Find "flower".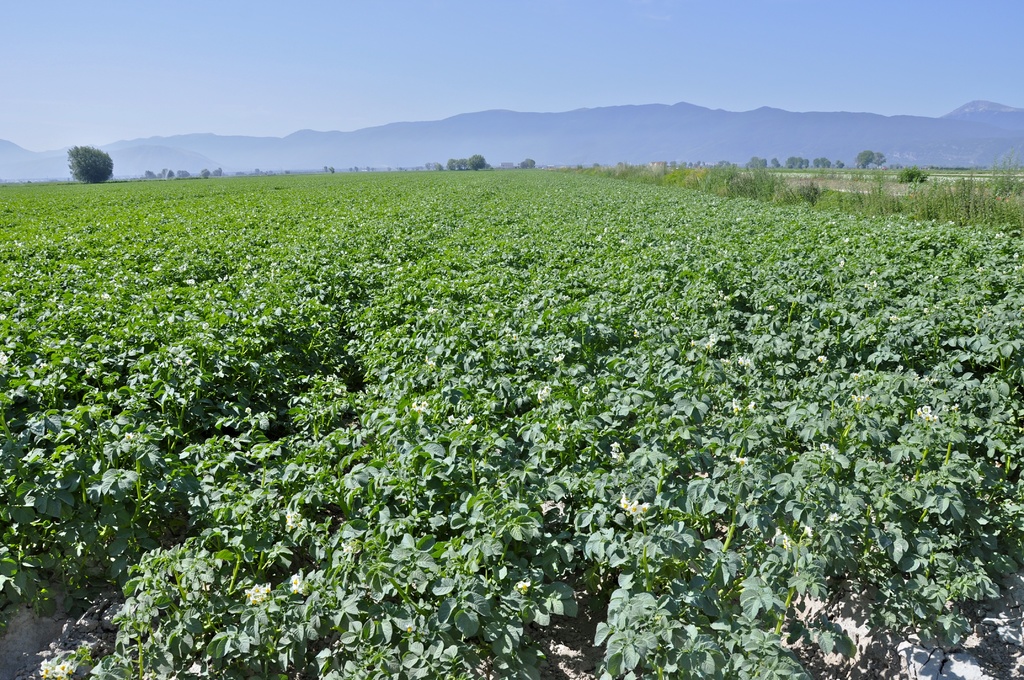
519:579:526:592.
